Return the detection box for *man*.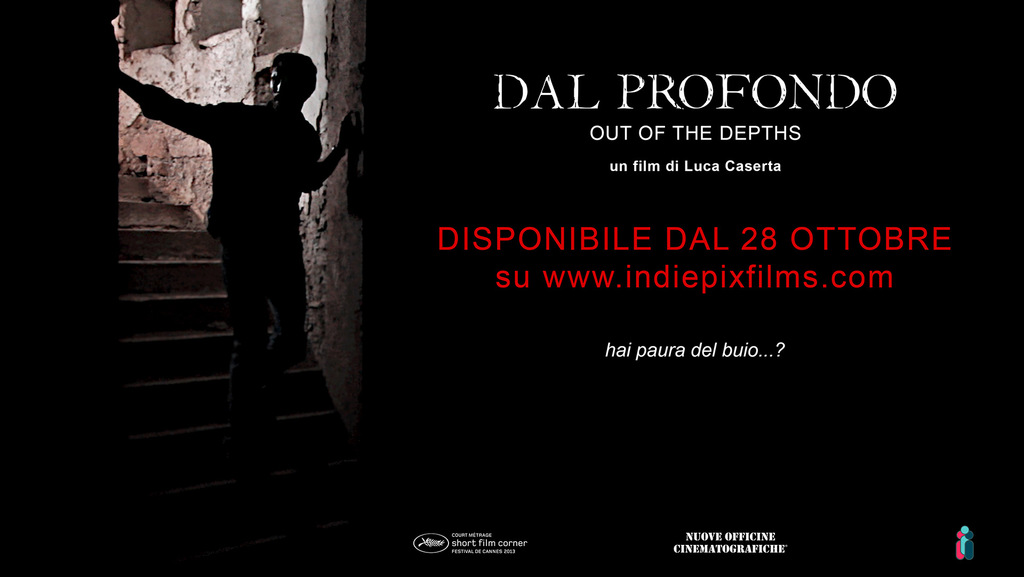
{"left": 119, "top": 49, "right": 351, "bottom": 378}.
